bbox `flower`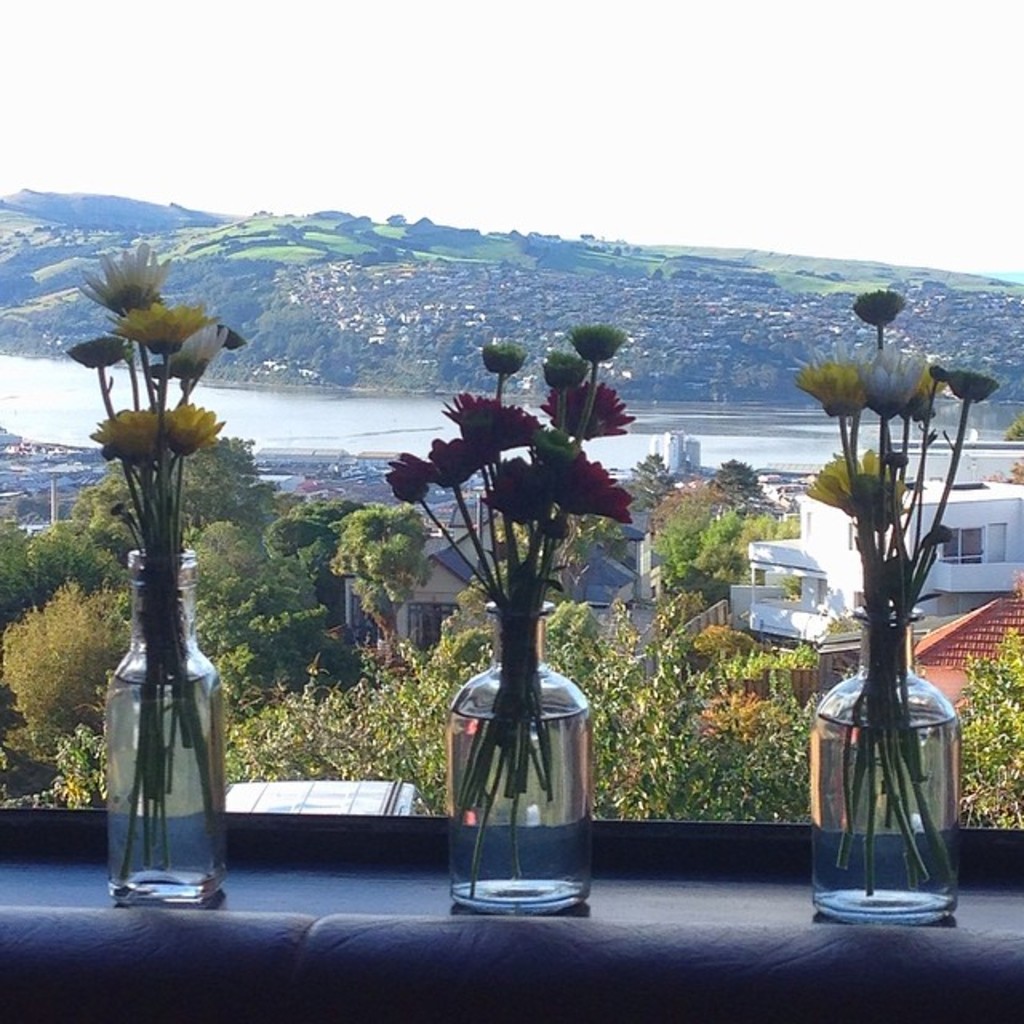
x1=856 y1=475 x2=912 y2=531
